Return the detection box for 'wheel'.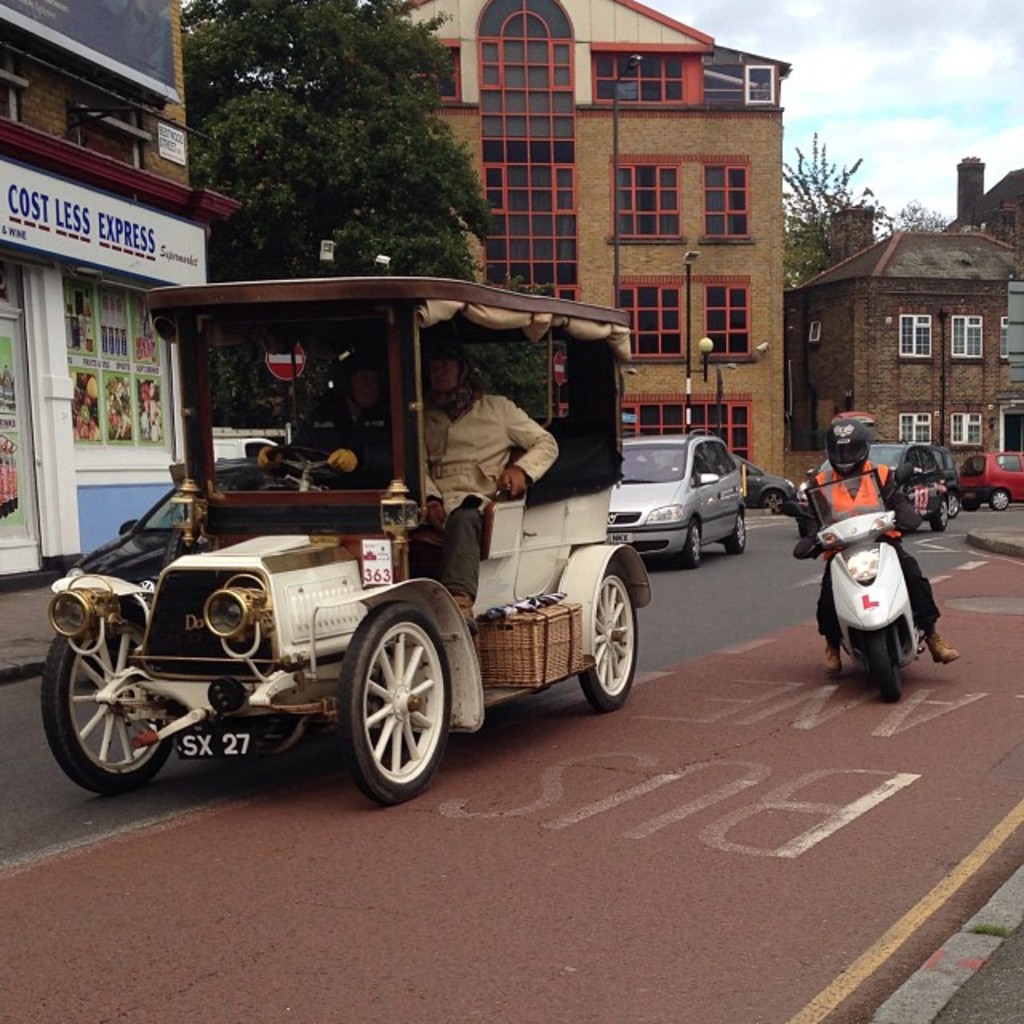
(334, 611, 453, 790).
